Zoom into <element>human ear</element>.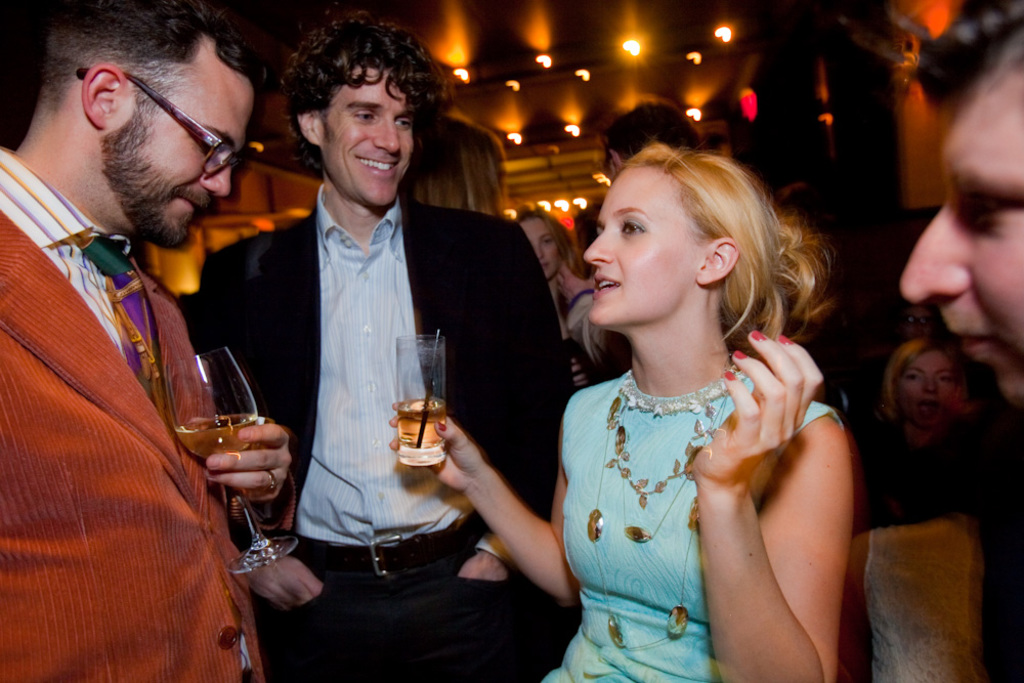
Zoom target: <region>301, 110, 324, 145</region>.
